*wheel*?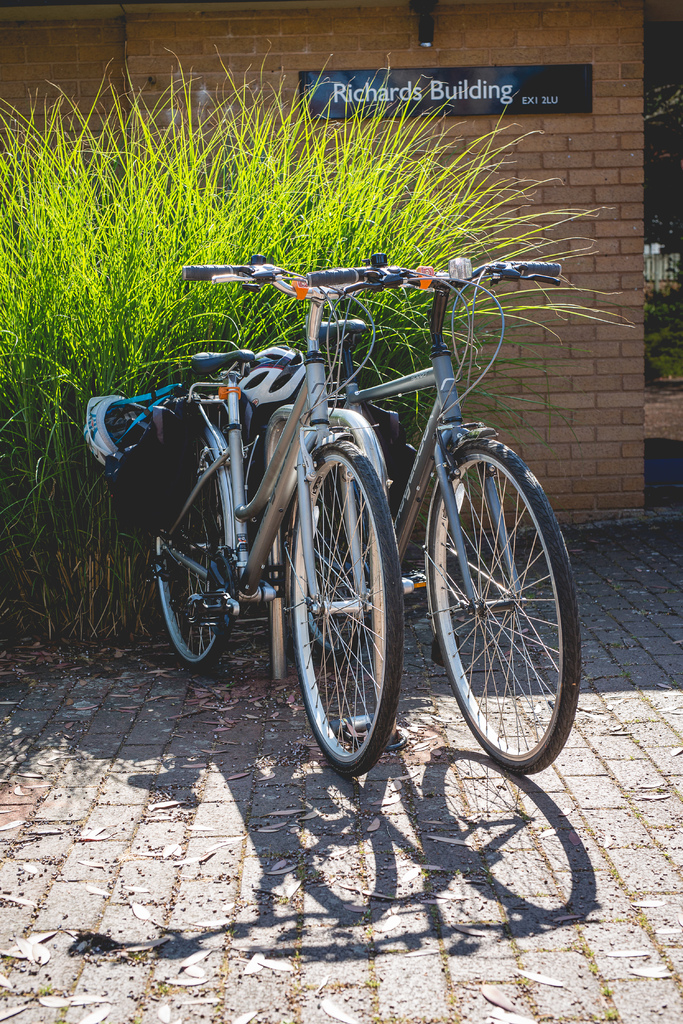
box(143, 399, 246, 672)
